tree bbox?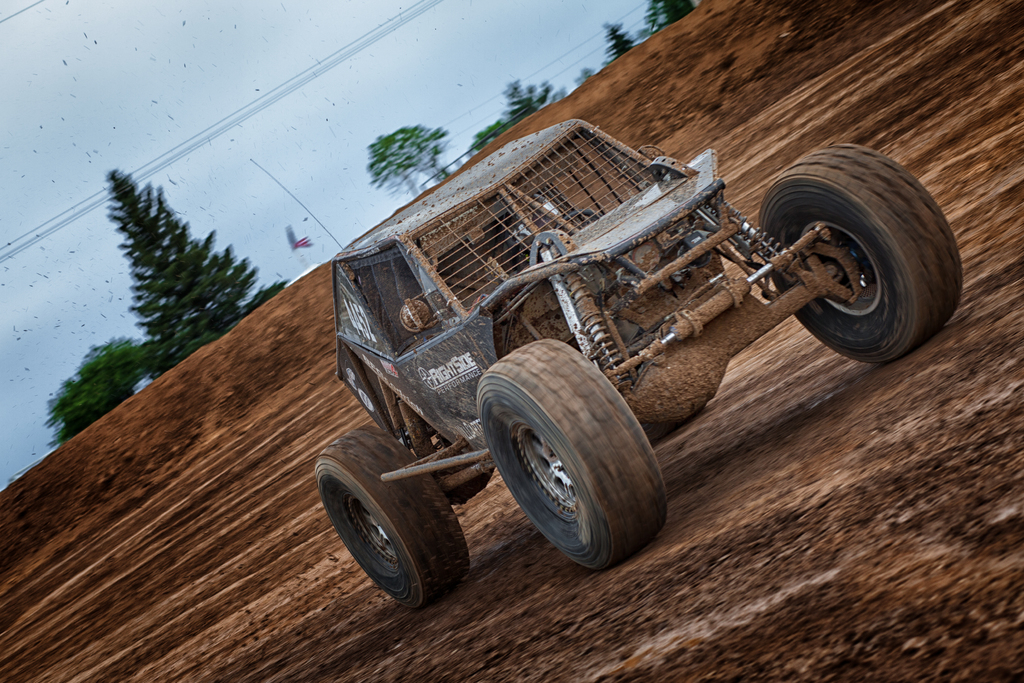
bbox(643, 0, 697, 29)
